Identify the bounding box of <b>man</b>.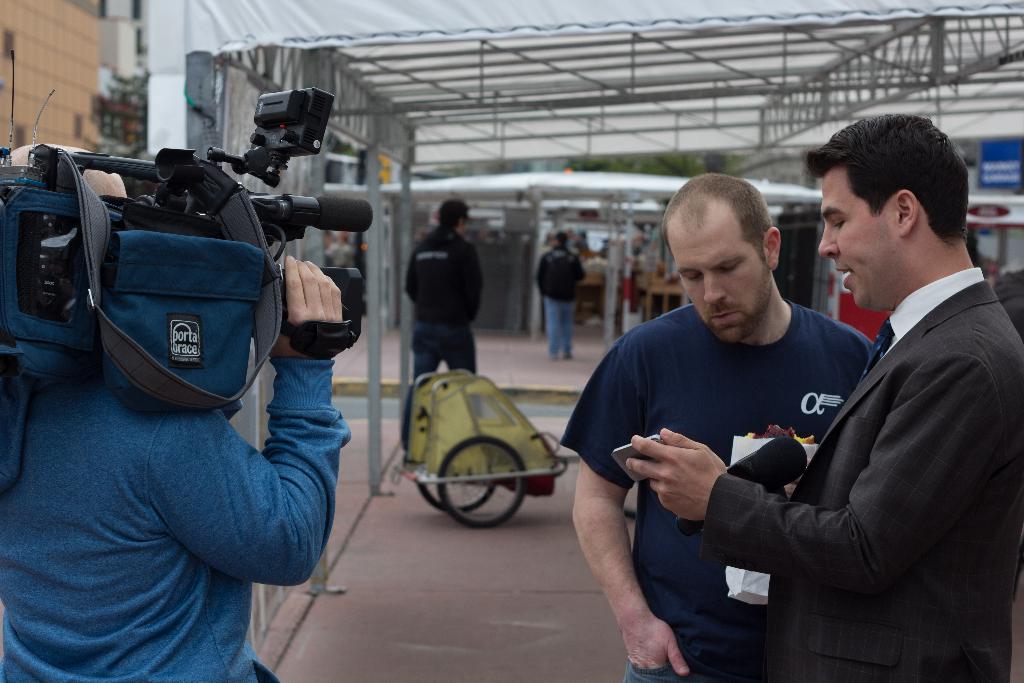
403/201/484/464.
